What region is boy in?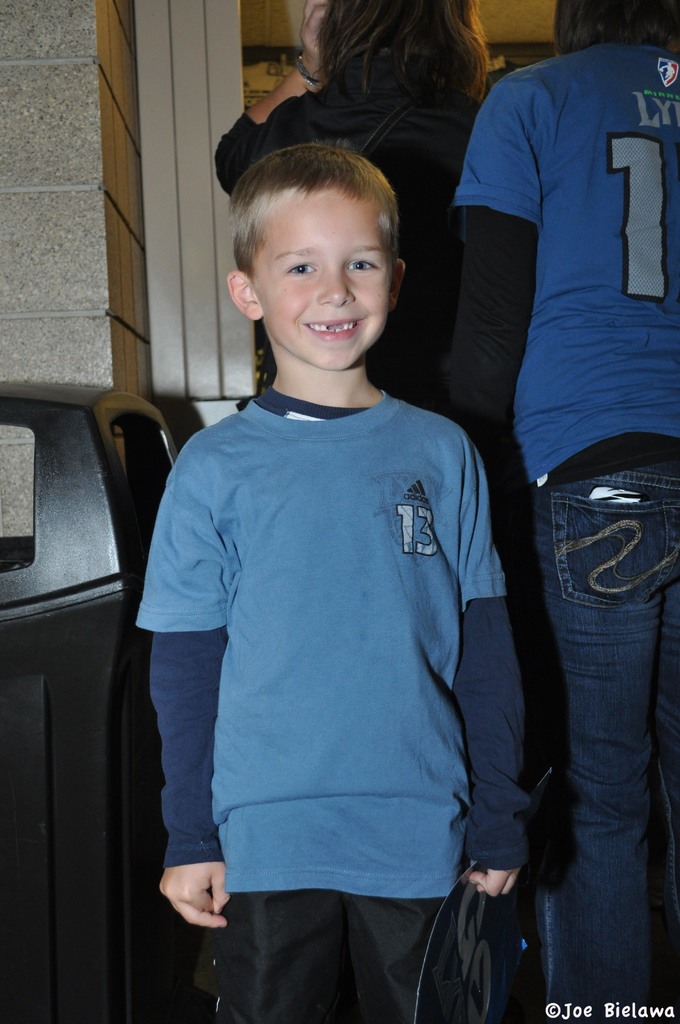
[left=132, top=134, right=526, bottom=1023].
